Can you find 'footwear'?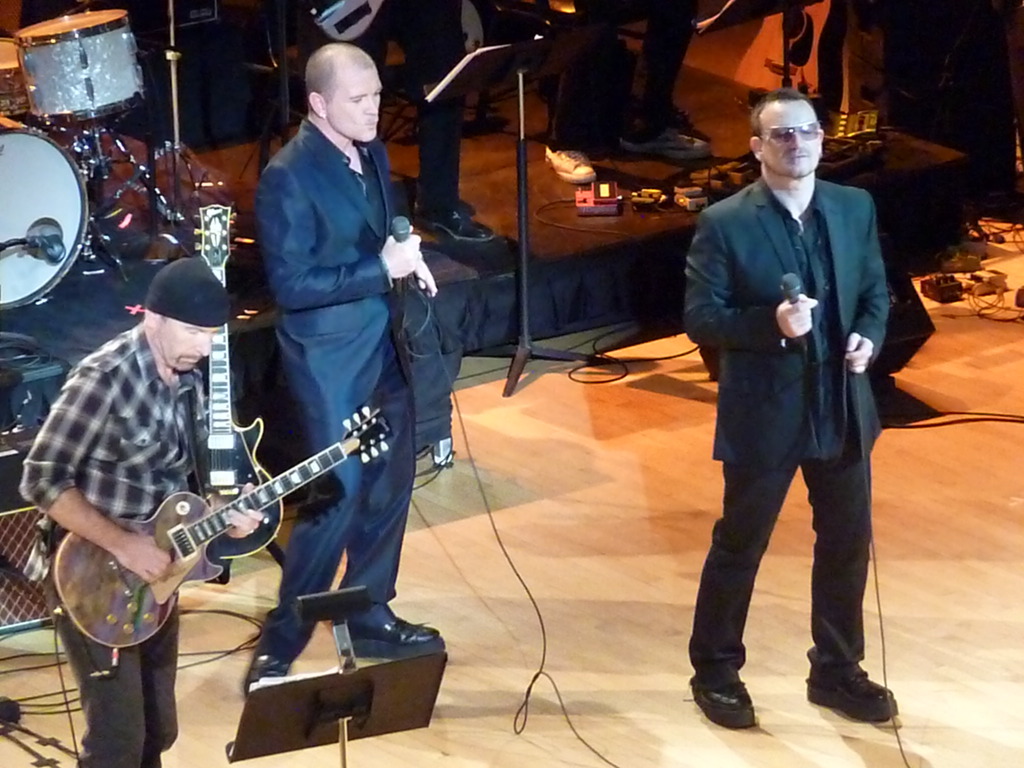
Yes, bounding box: (x1=409, y1=207, x2=501, y2=243).
